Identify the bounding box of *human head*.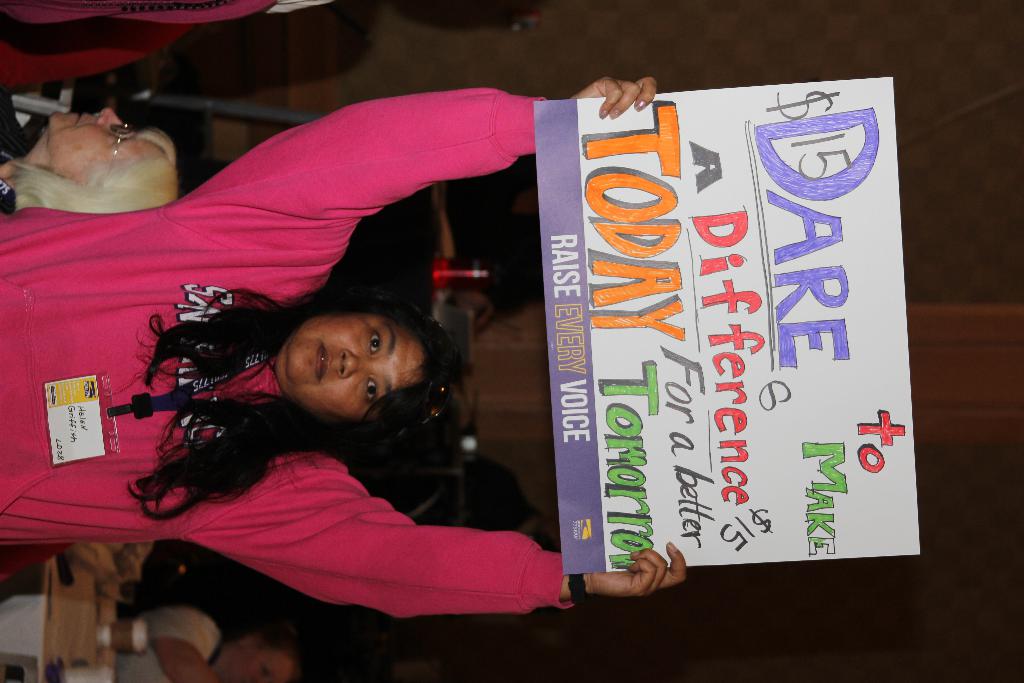
{"x1": 28, "y1": 108, "x2": 180, "y2": 215}.
